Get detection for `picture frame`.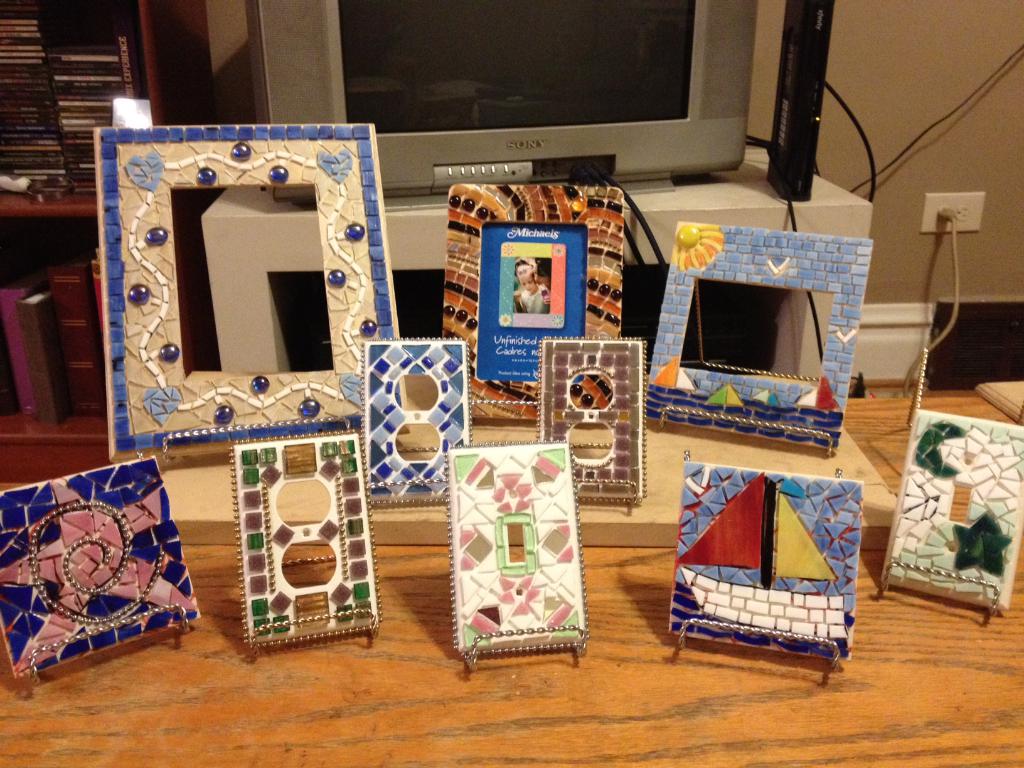
Detection: (x1=0, y1=455, x2=205, y2=682).
